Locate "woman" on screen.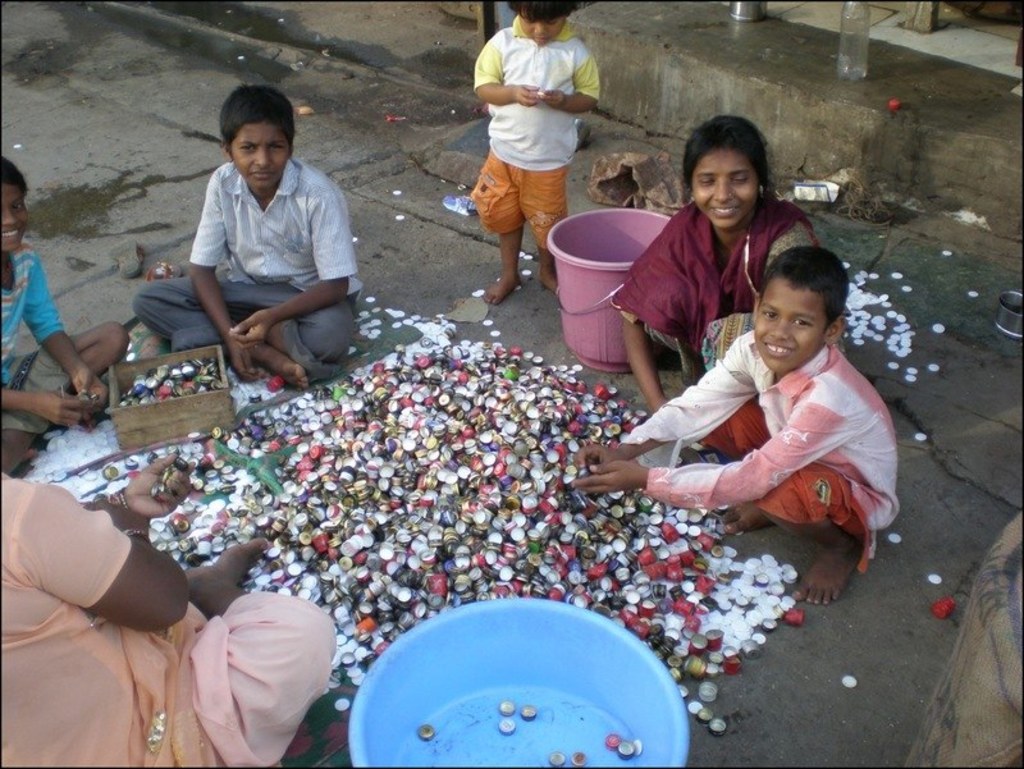
On screen at BBox(613, 113, 819, 408).
